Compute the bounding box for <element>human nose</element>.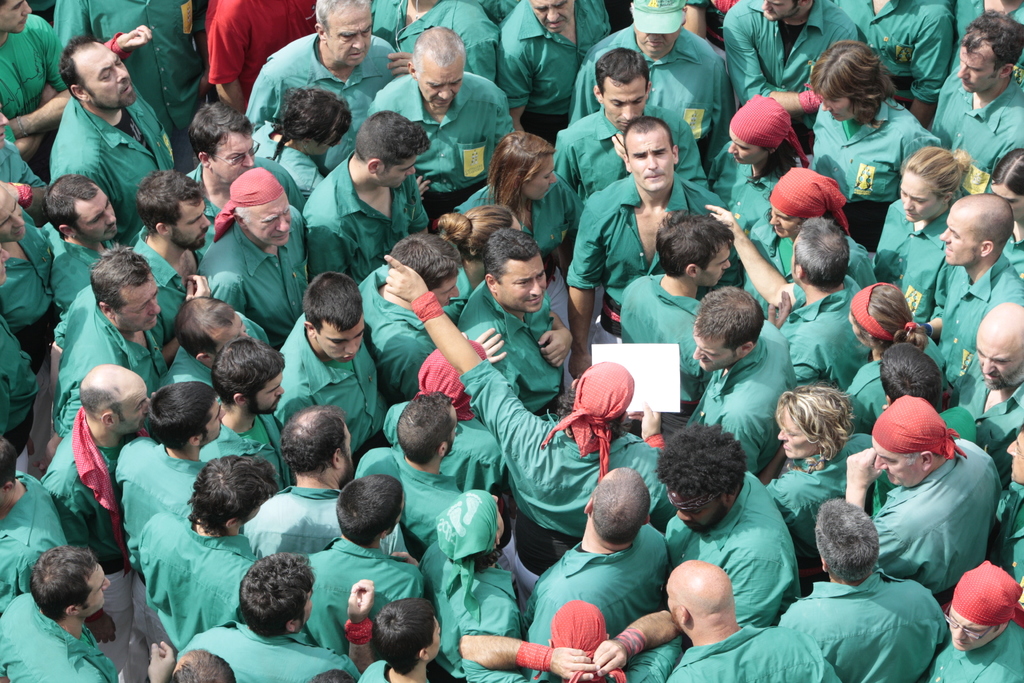
crop(531, 283, 541, 294).
